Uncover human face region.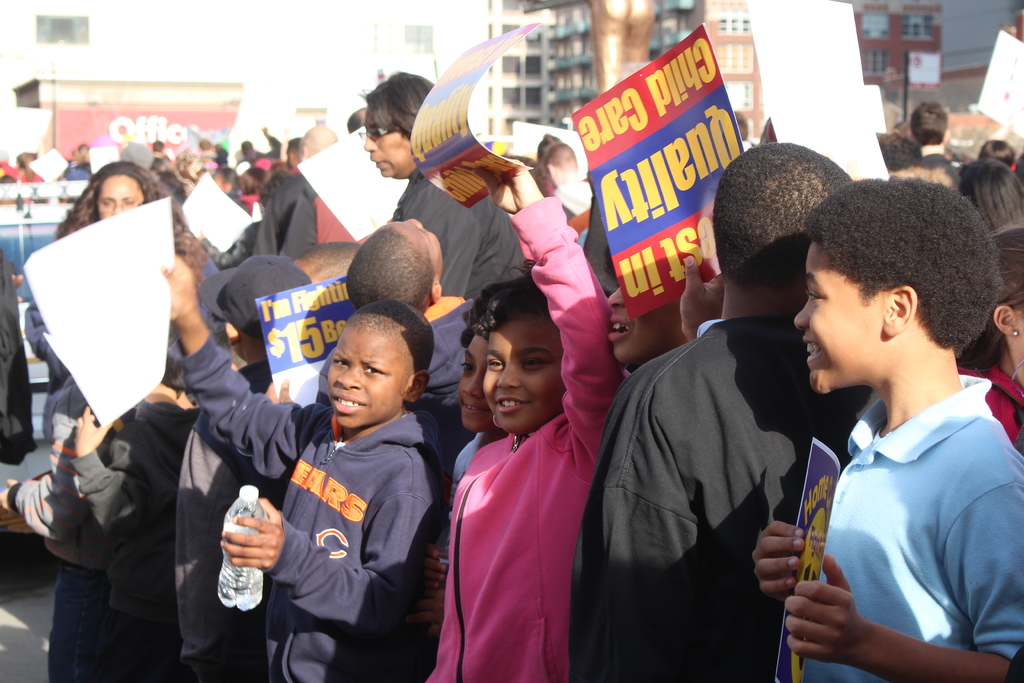
Uncovered: <region>98, 177, 143, 219</region>.
